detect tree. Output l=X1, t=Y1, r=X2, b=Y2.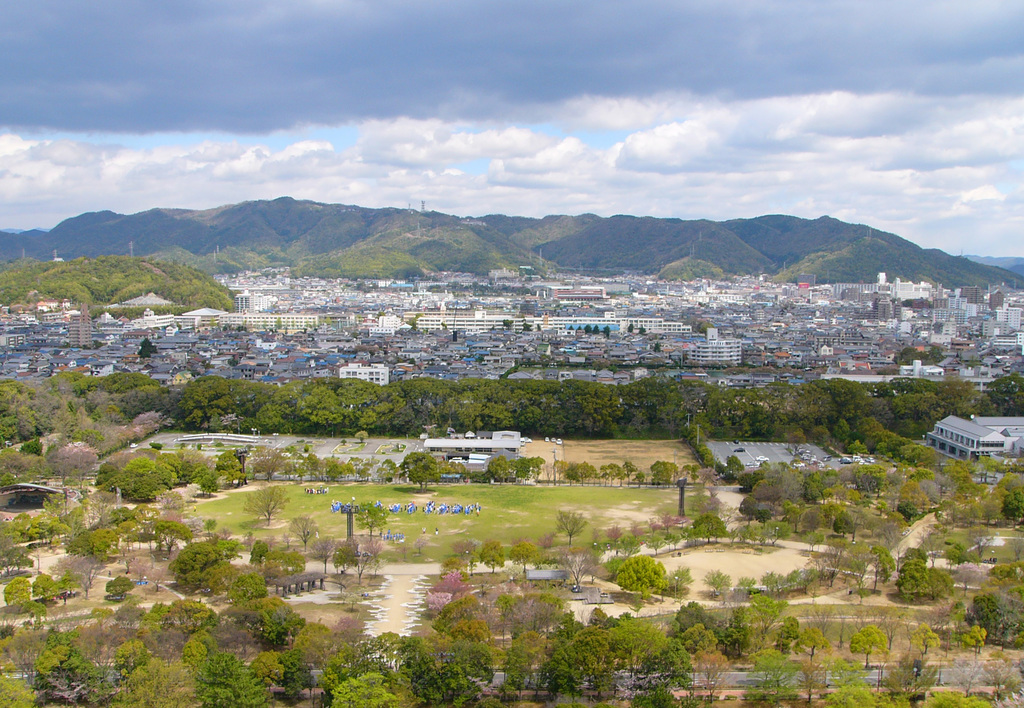
l=778, t=616, r=852, b=661.
